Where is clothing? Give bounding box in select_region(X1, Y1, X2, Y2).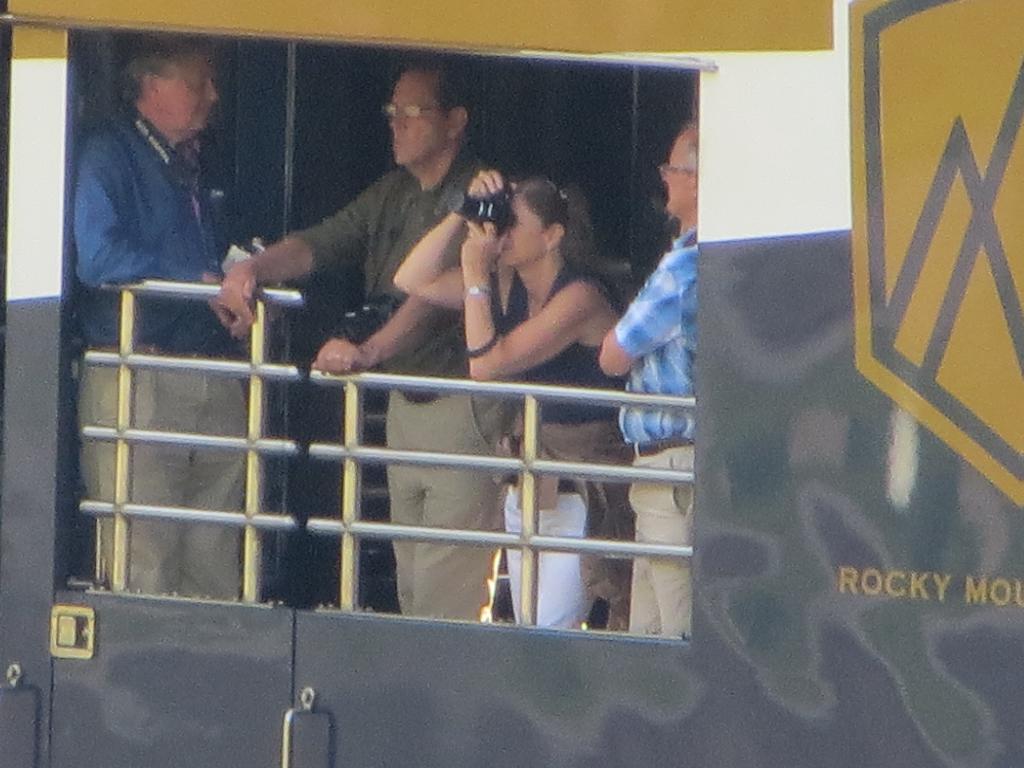
select_region(284, 159, 518, 626).
